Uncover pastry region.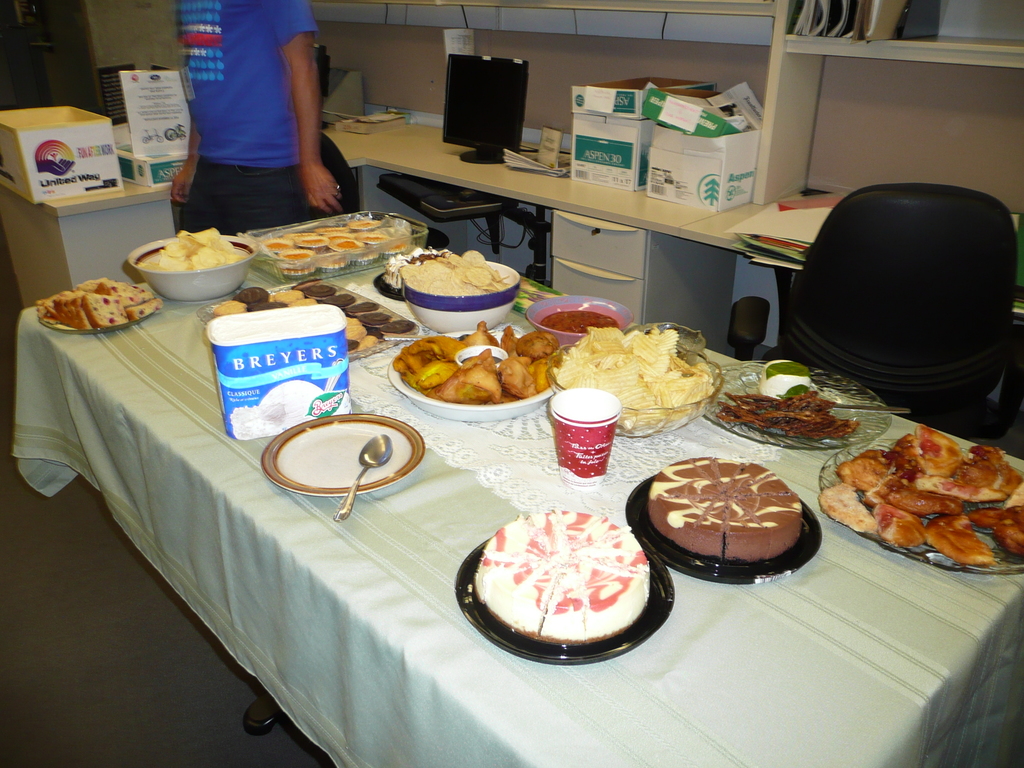
Uncovered: <box>470,495,648,645</box>.
